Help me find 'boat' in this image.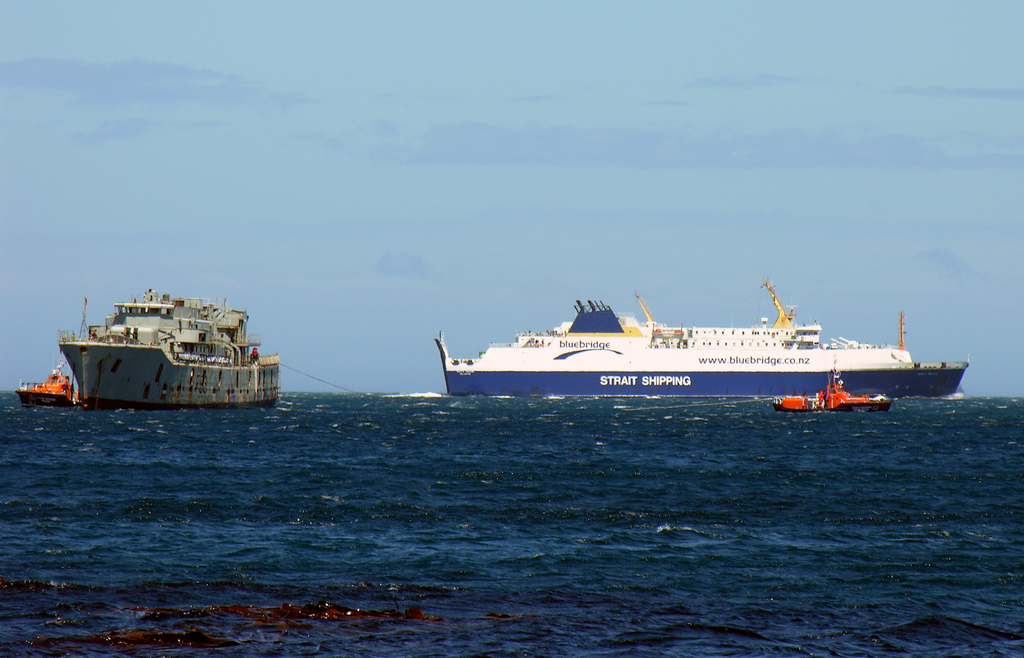
Found it: <region>17, 367, 89, 408</region>.
